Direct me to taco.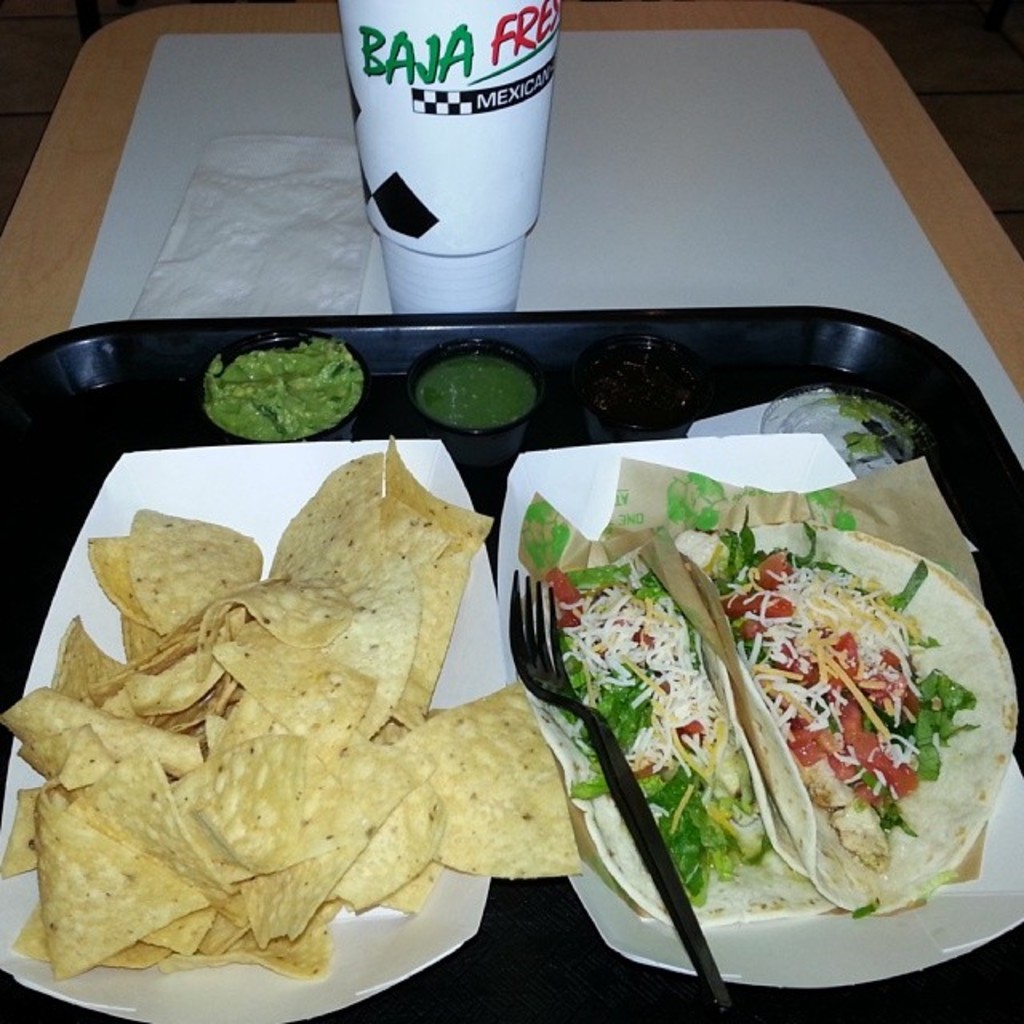
Direction: box=[672, 518, 1018, 918].
